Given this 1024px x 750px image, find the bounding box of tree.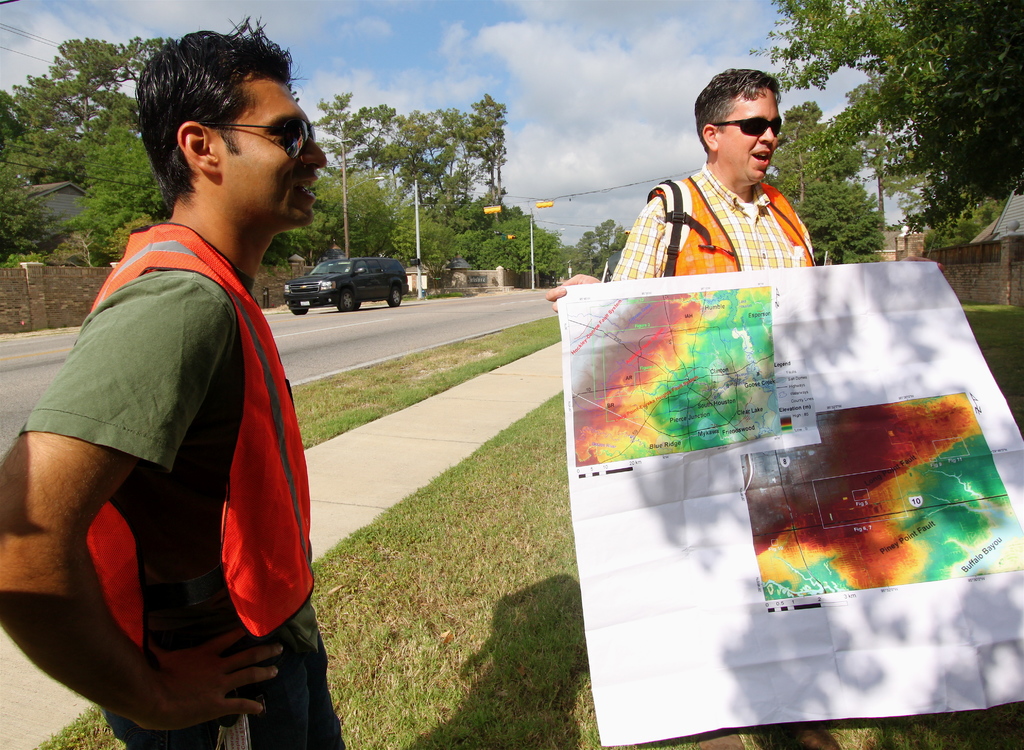
(left=759, top=99, right=886, bottom=273).
